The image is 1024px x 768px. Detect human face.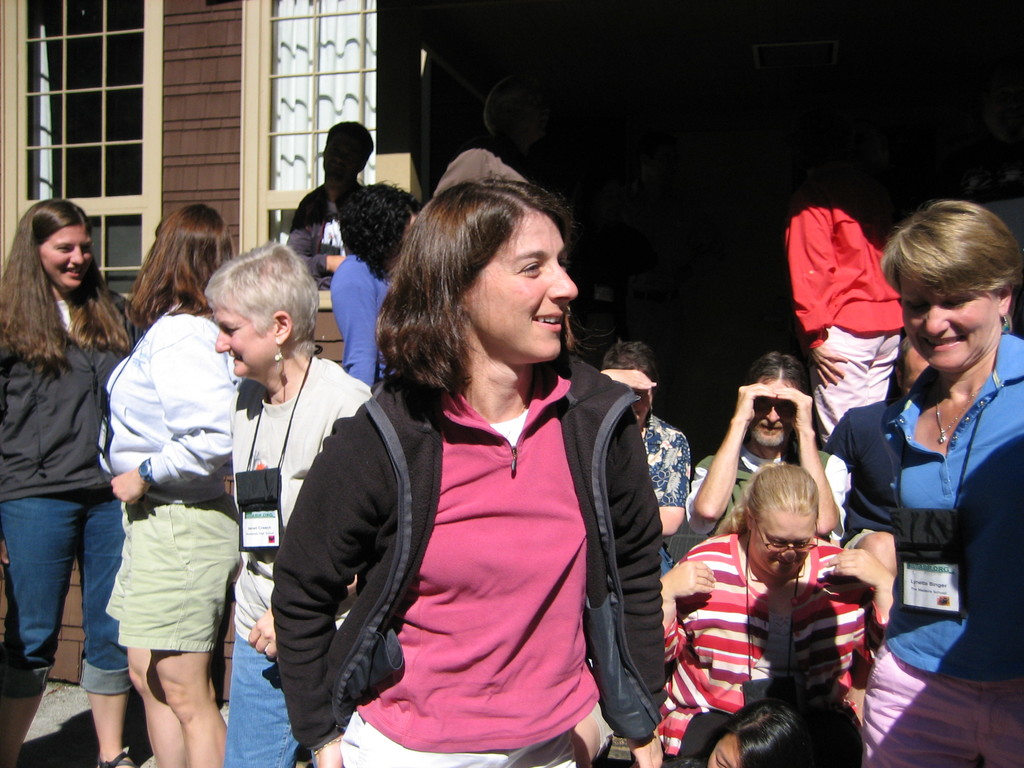
Detection: x1=711, y1=733, x2=739, y2=767.
